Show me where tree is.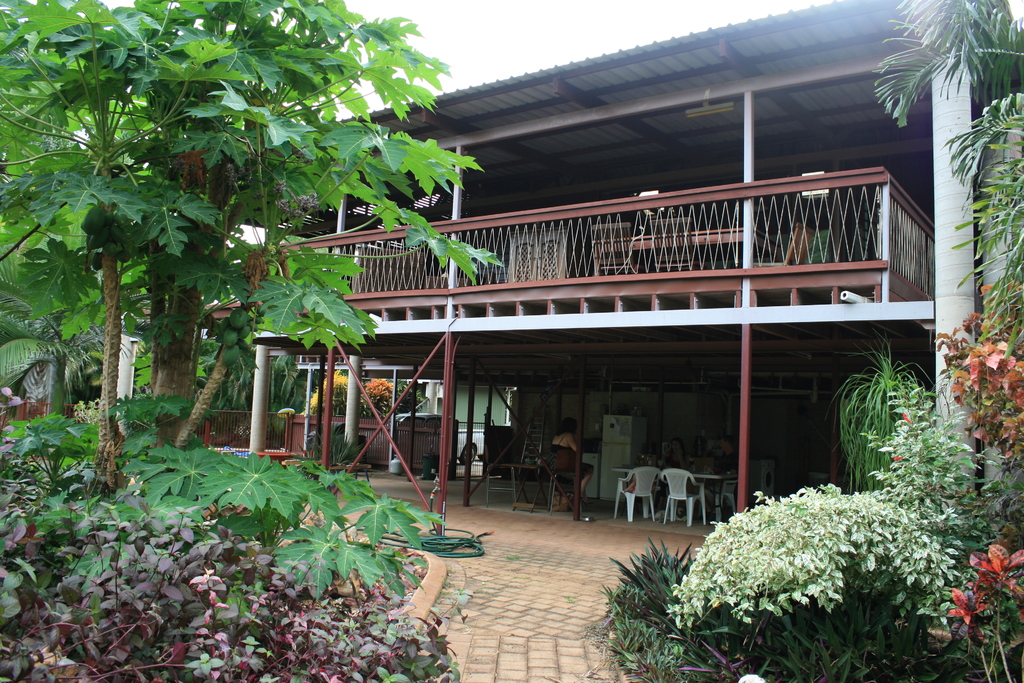
tree is at <box>859,5,1023,368</box>.
